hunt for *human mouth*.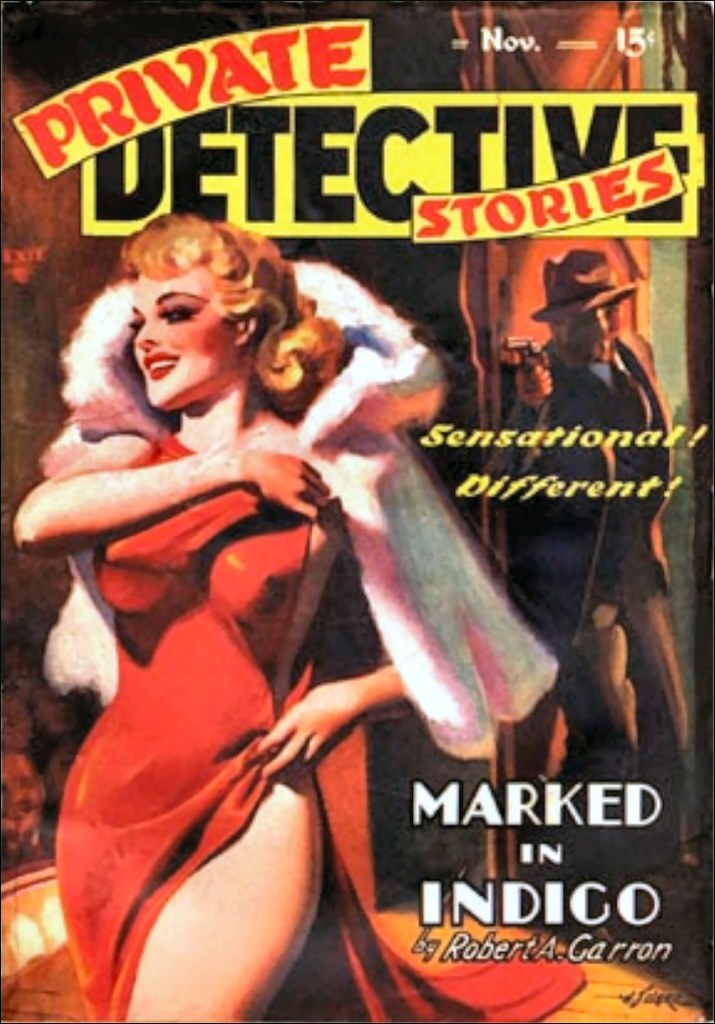
Hunted down at crop(141, 348, 178, 379).
